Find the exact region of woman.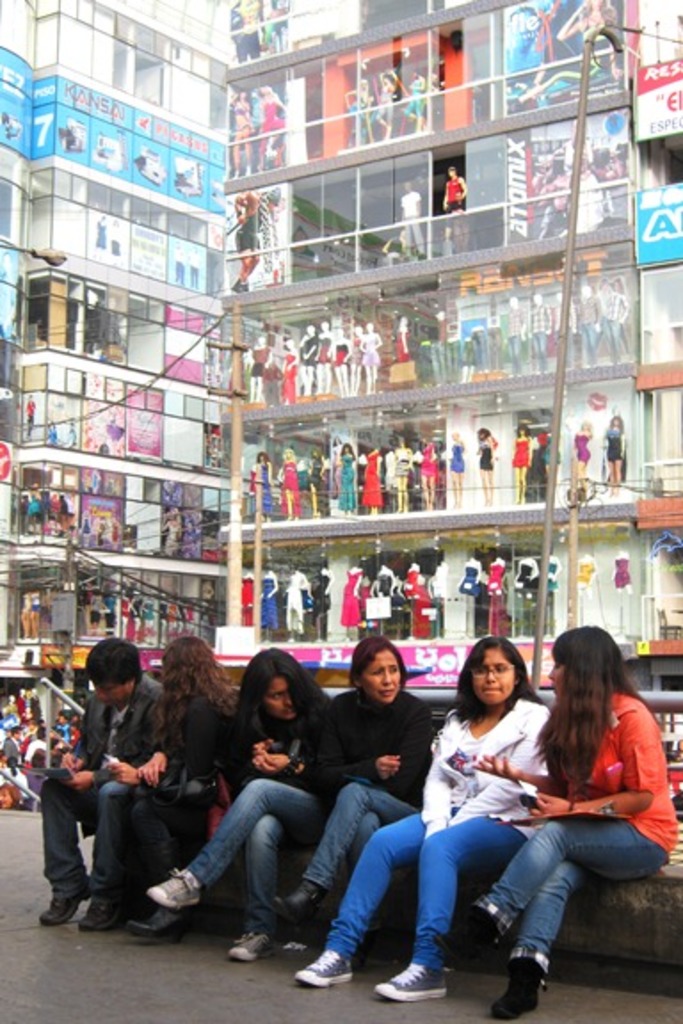
Exact region: 377/76/398/140.
